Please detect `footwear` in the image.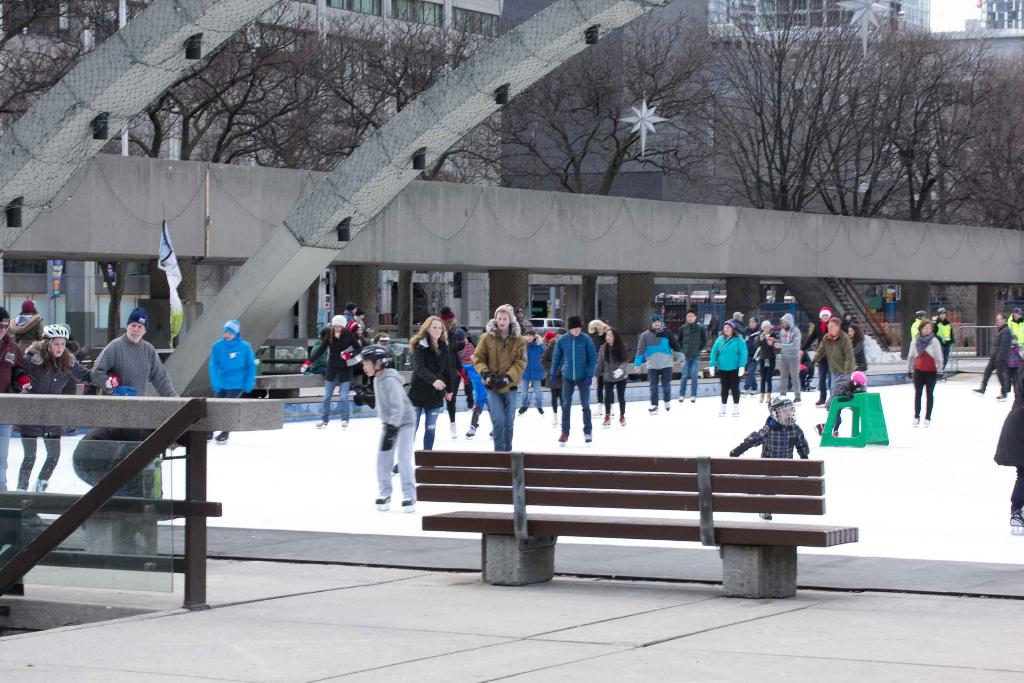
l=35, t=477, r=47, b=494.
